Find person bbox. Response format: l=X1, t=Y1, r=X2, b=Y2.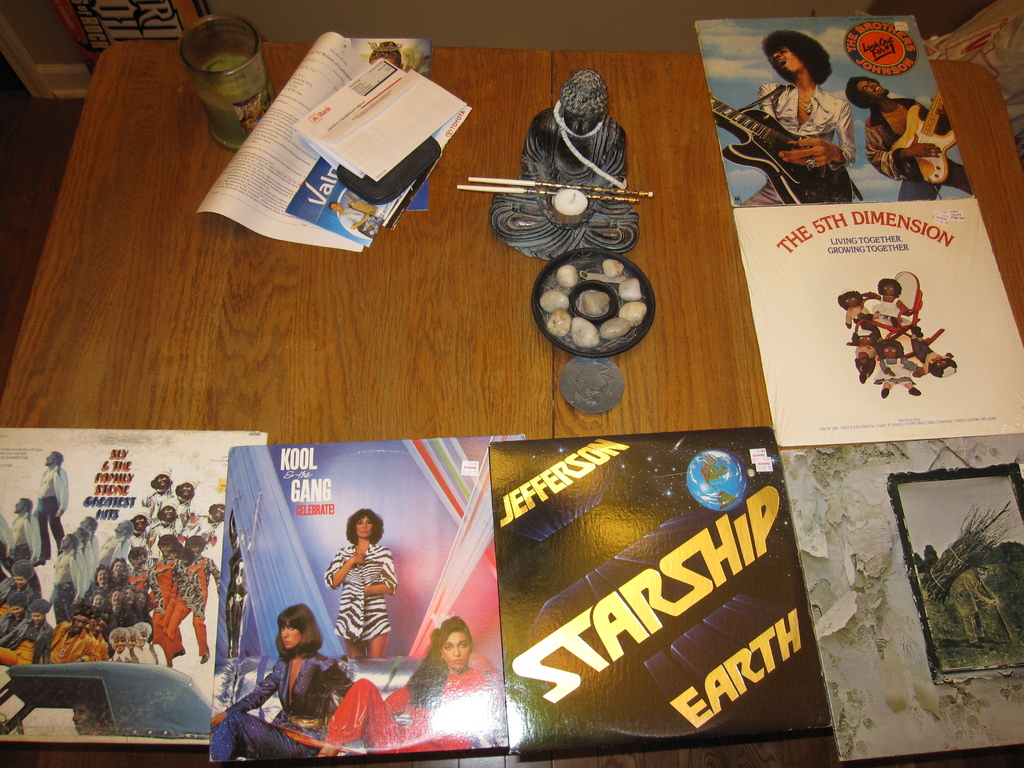
l=741, t=29, r=855, b=207.
